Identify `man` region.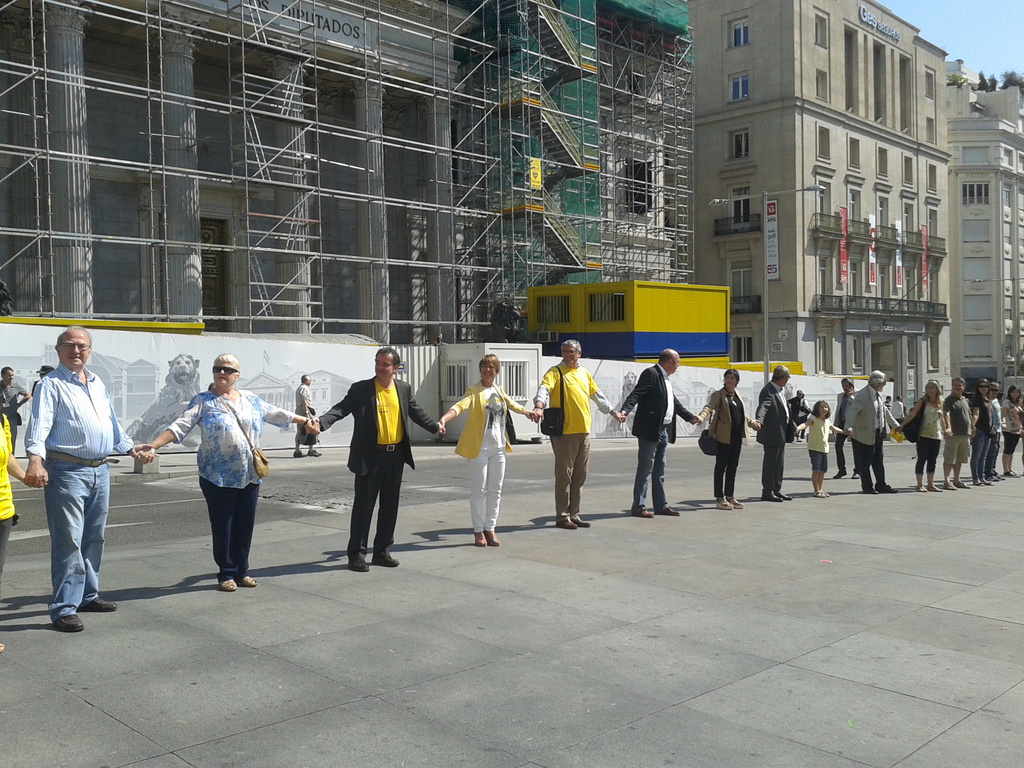
Region: locate(970, 376, 996, 480).
